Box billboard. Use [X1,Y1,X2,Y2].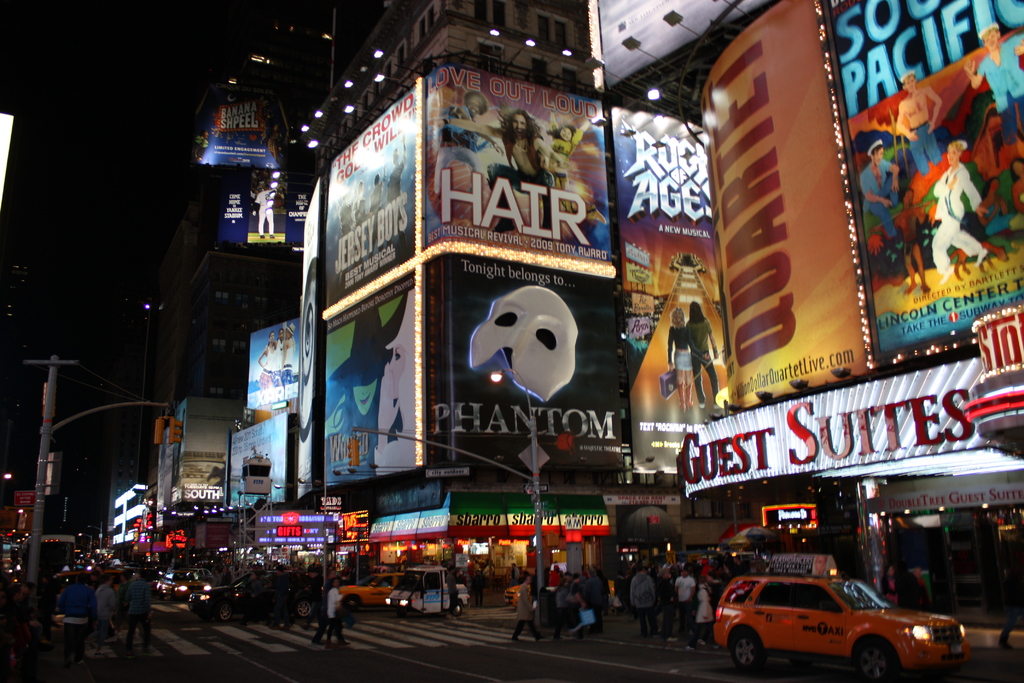
[317,251,433,488].
